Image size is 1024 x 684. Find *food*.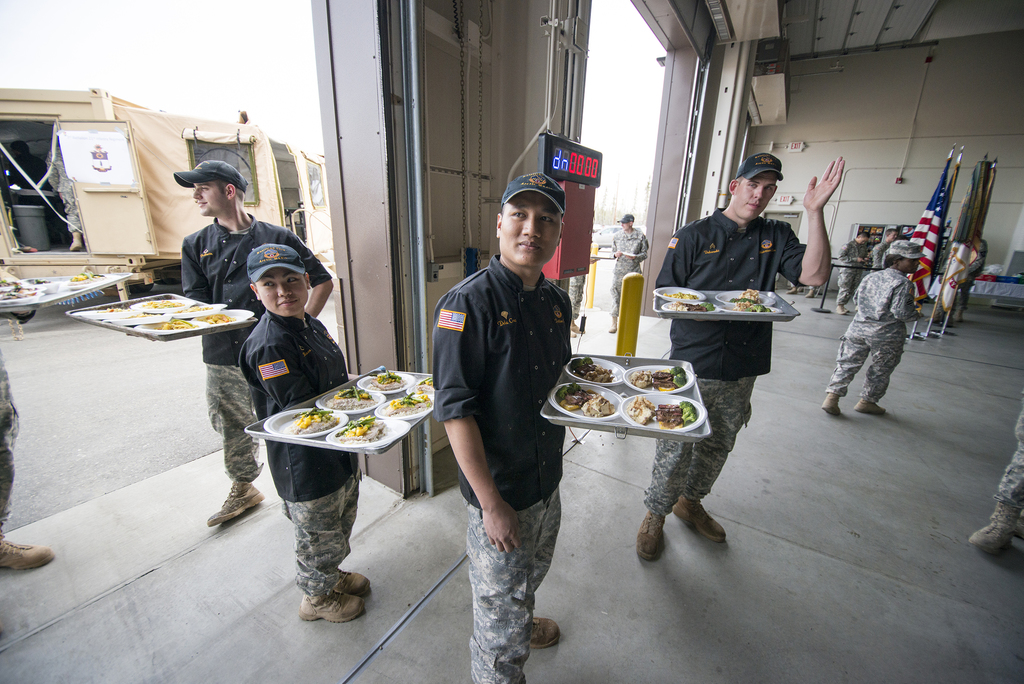
(202, 310, 231, 322).
